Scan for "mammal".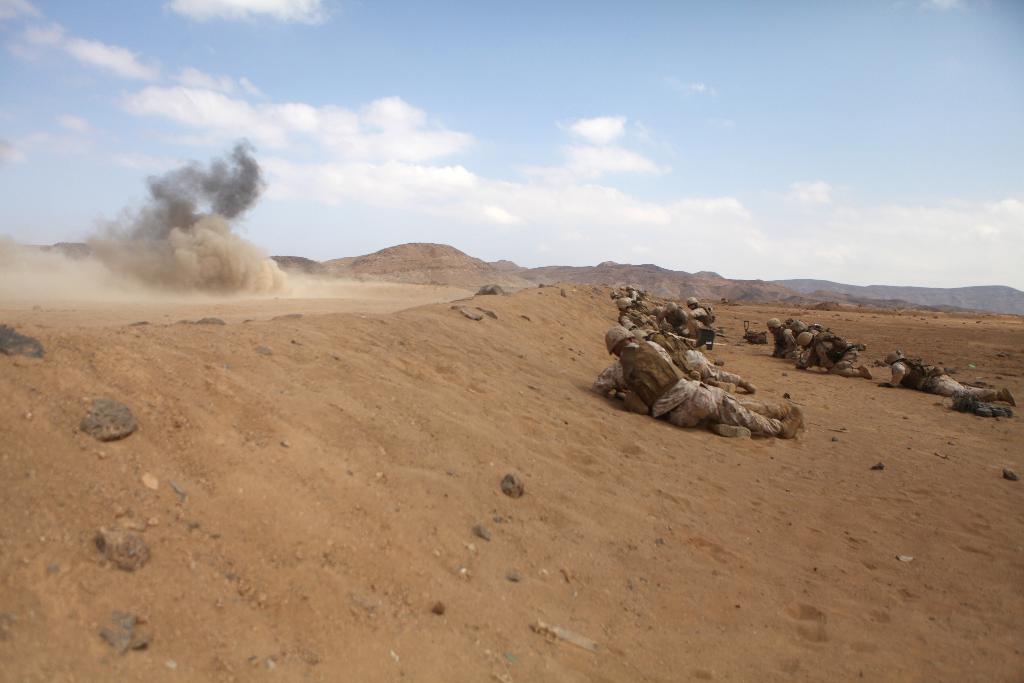
Scan result: left=881, top=349, right=1014, bottom=403.
